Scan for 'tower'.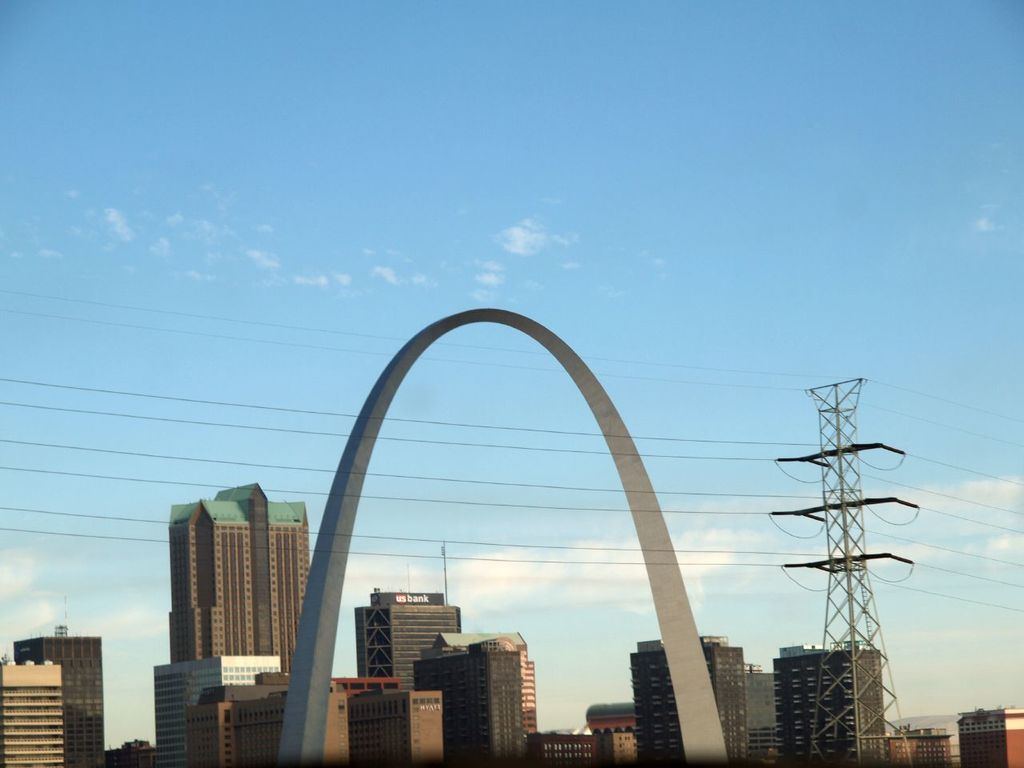
Scan result: select_region(410, 624, 534, 758).
